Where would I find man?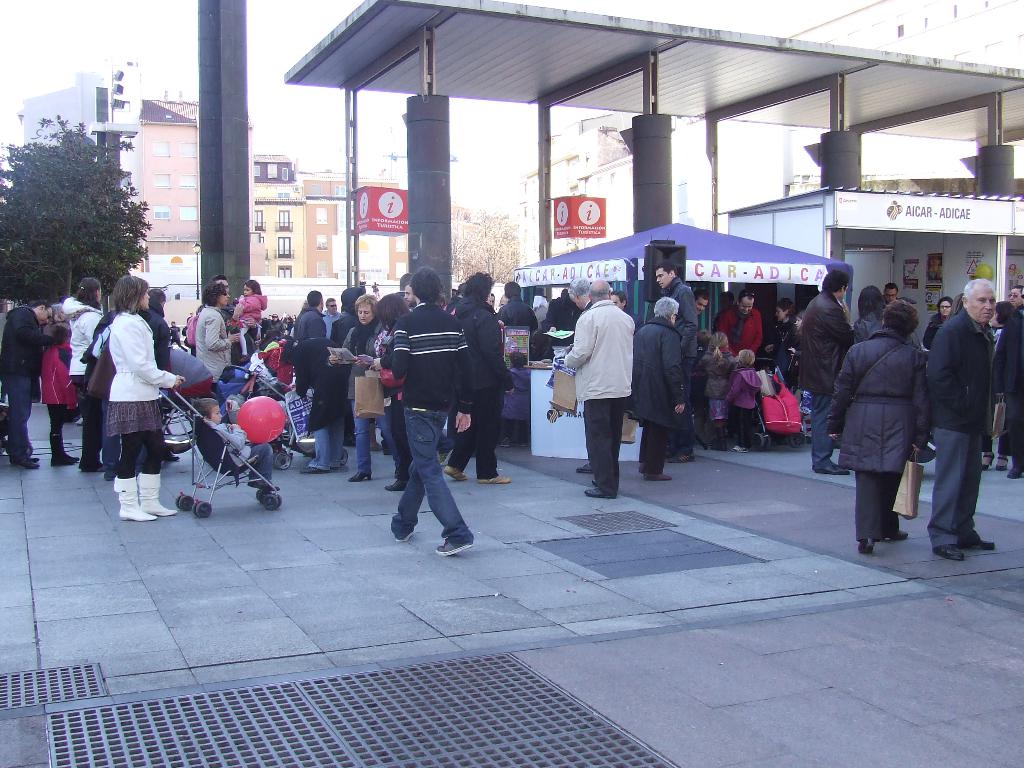
At l=609, t=289, r=644, b=331.
